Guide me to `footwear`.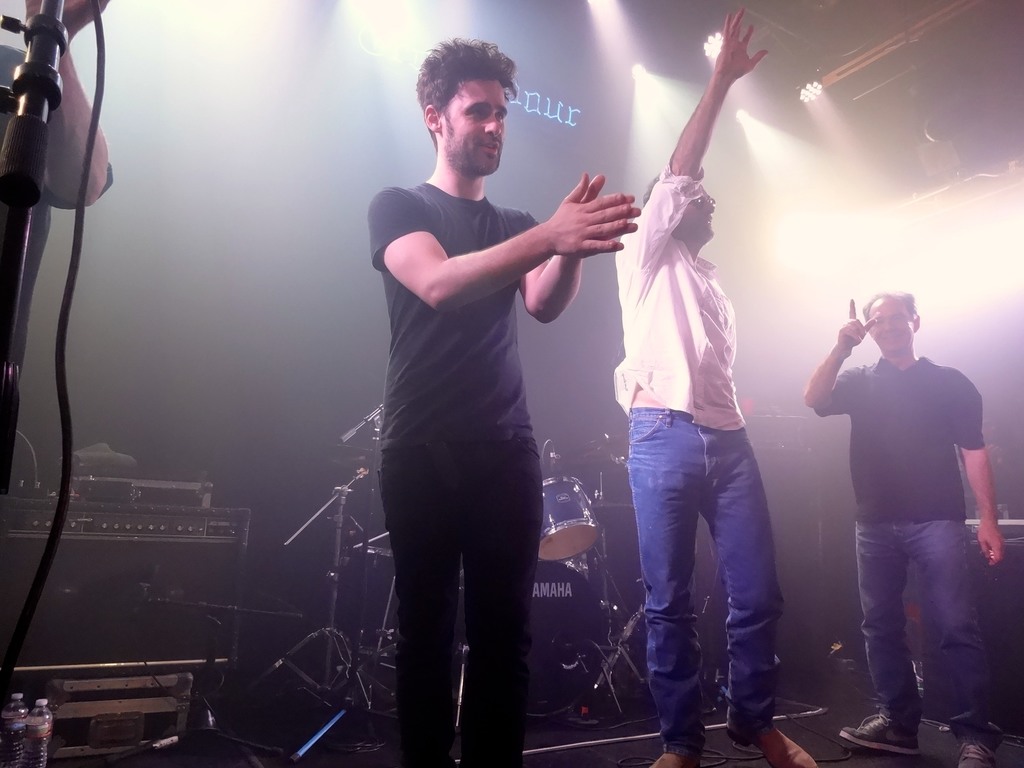
Guidance: BBox(956, 739, 994, 767).
